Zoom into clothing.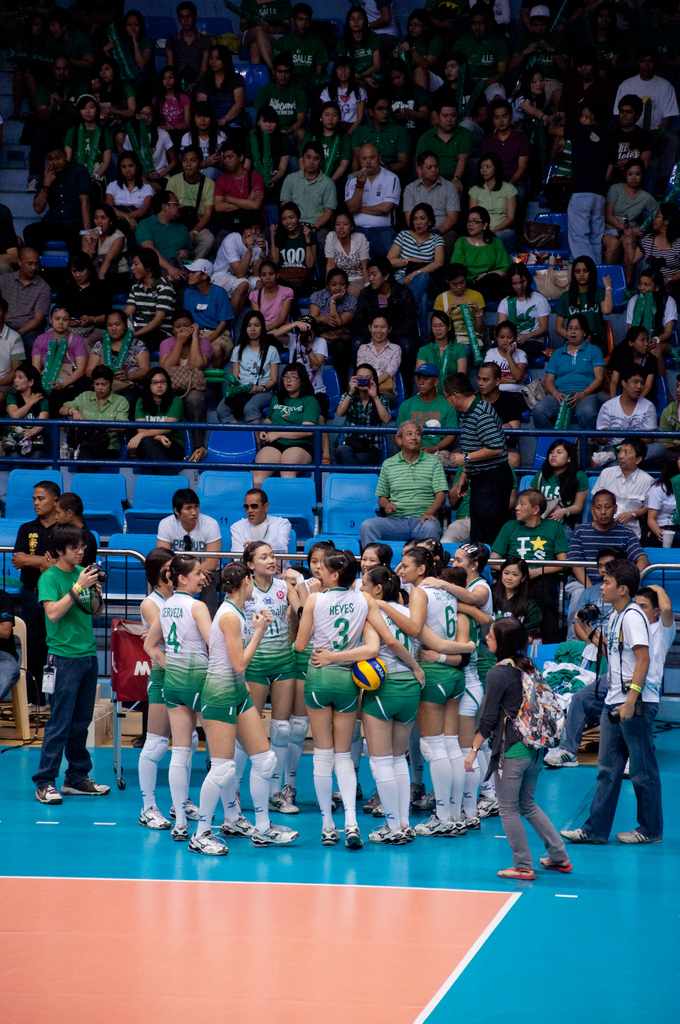
Zoom target: [left=248, top=566, right=295, bottom=687].
